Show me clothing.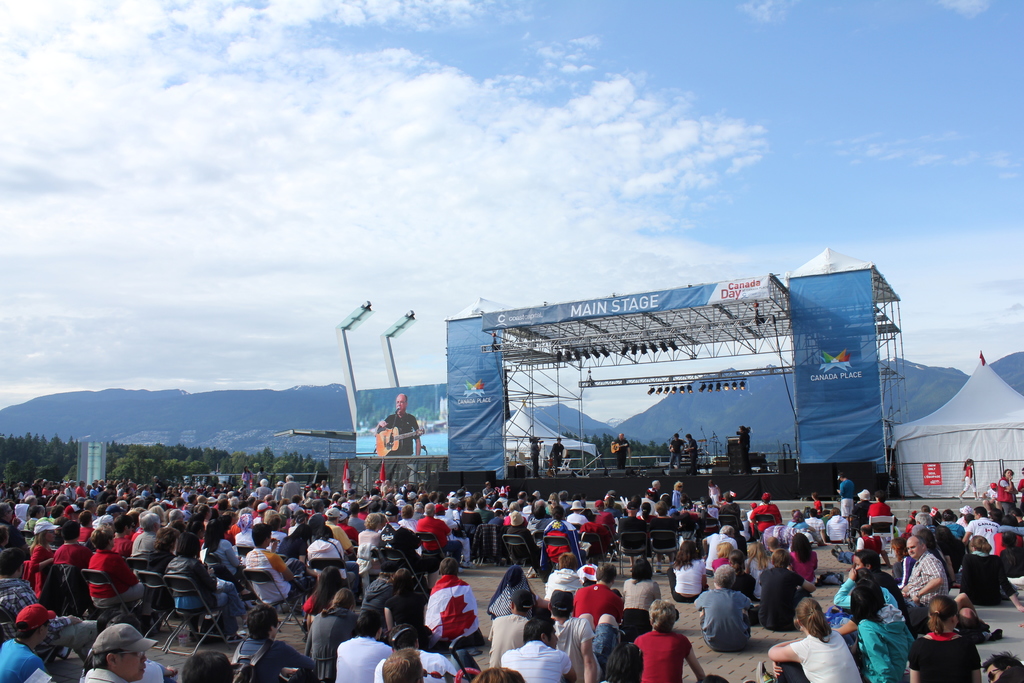
clothing is here: 560 502 570 511.
